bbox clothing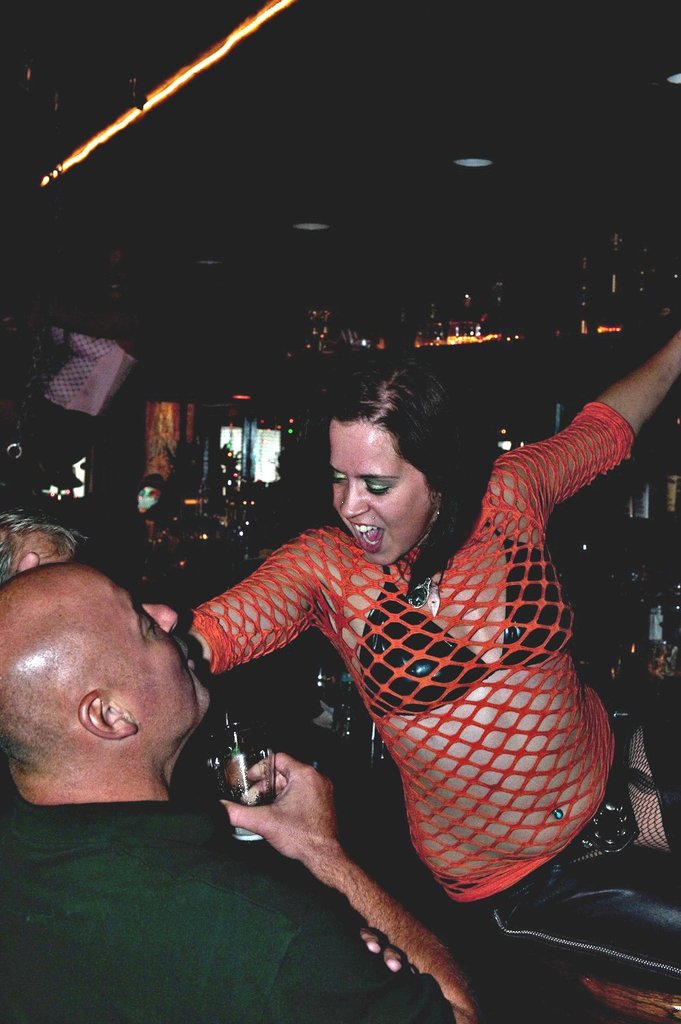
(0,798,459,1023)
